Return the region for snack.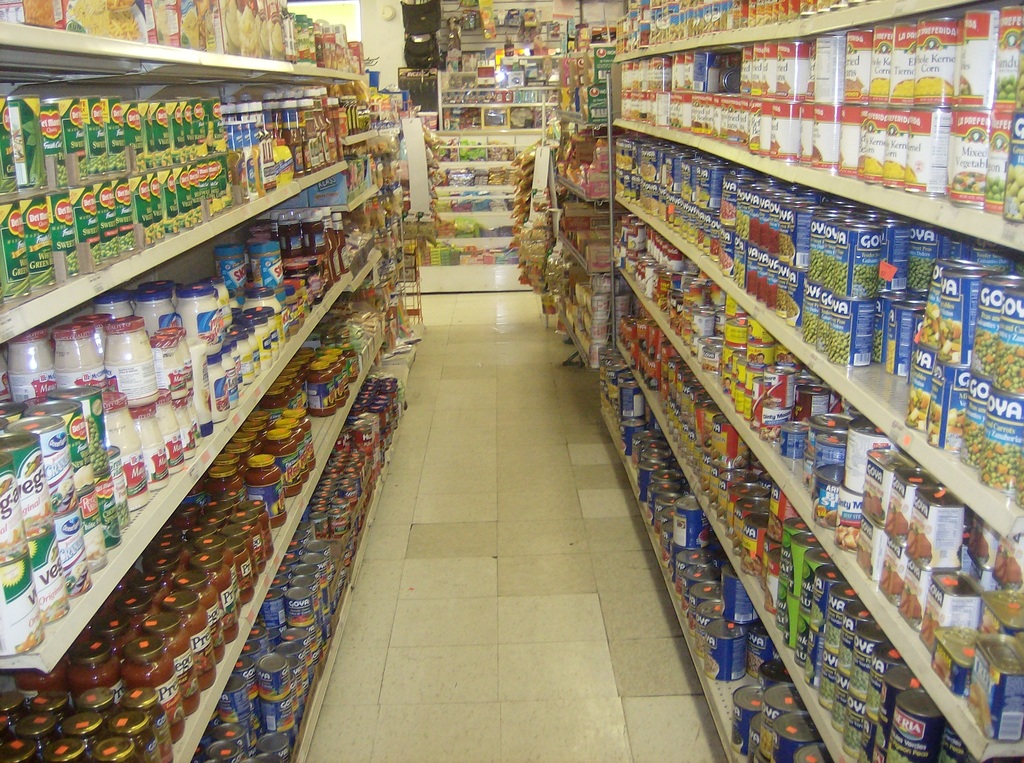
detection(110, 8, 139, 37).
